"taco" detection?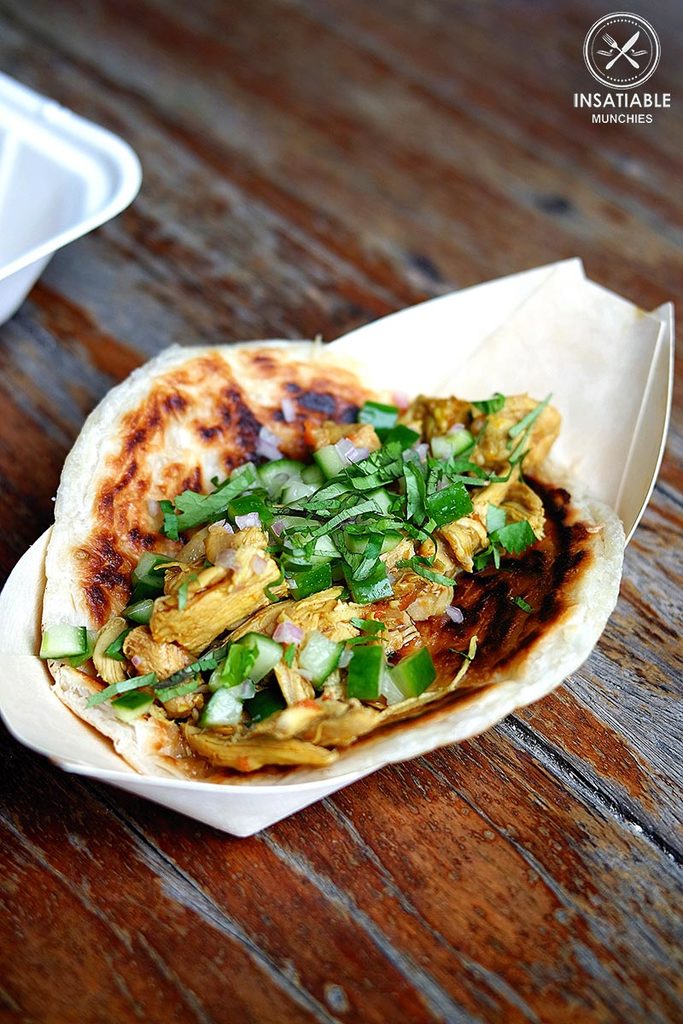
BBox(0, 334, 578, 765)
